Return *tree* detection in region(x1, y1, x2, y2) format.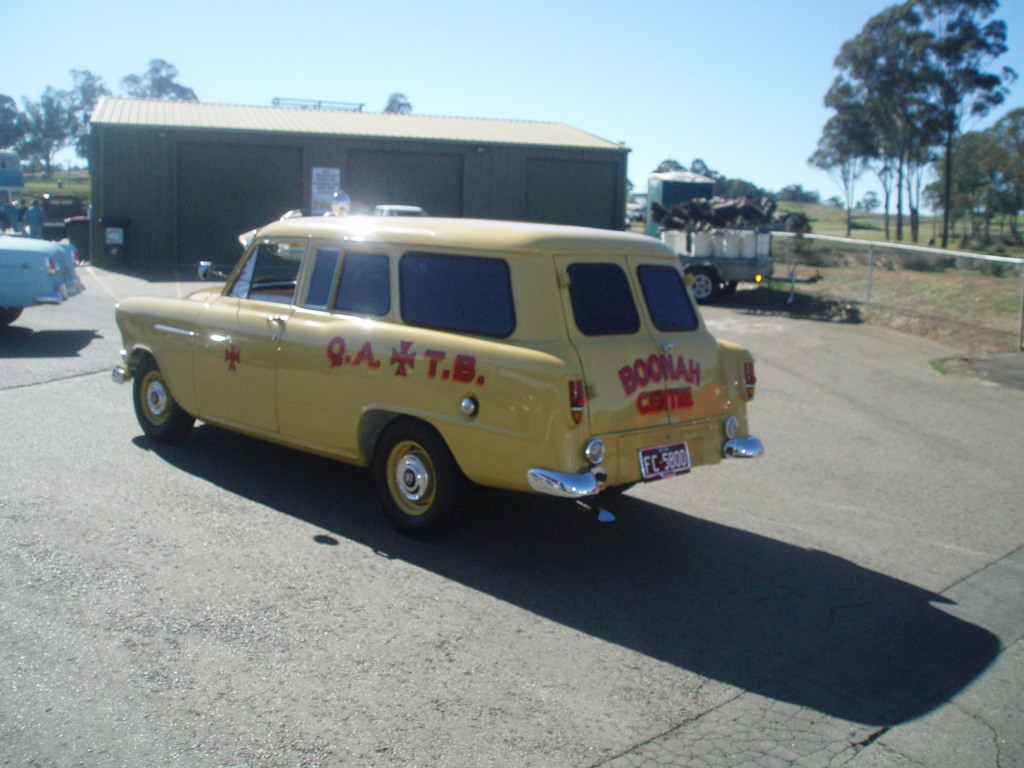
region(806, 110, 880, 259).
